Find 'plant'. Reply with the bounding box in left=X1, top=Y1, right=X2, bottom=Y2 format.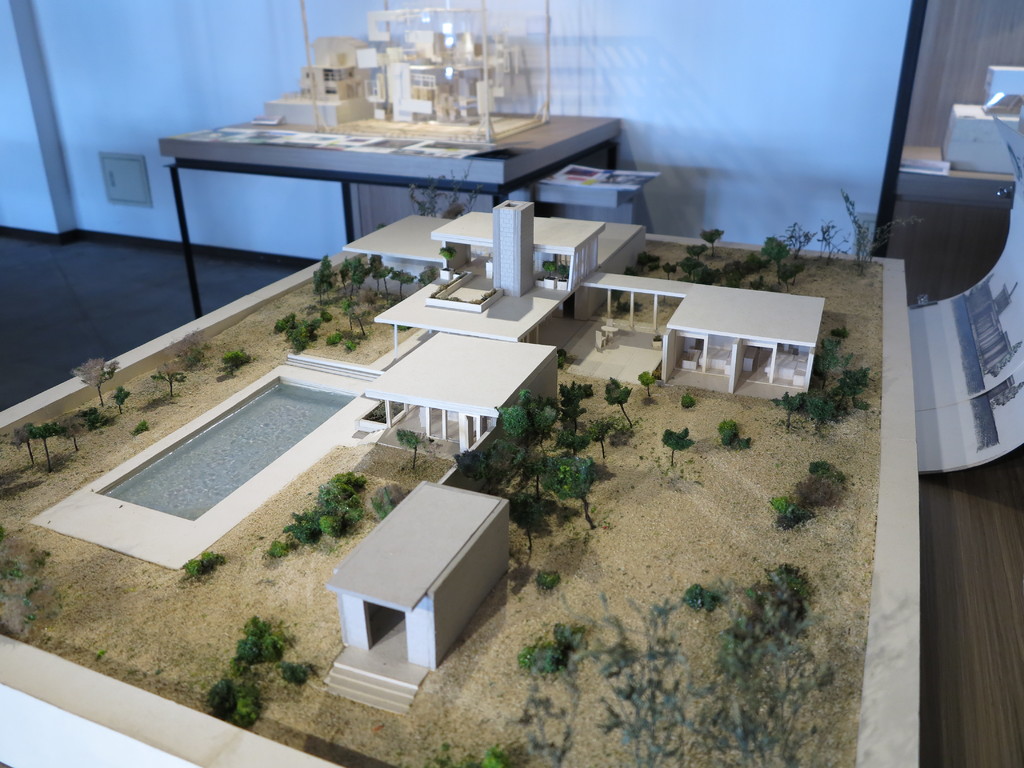
left=541, top=568, right=559, bottom=589.
